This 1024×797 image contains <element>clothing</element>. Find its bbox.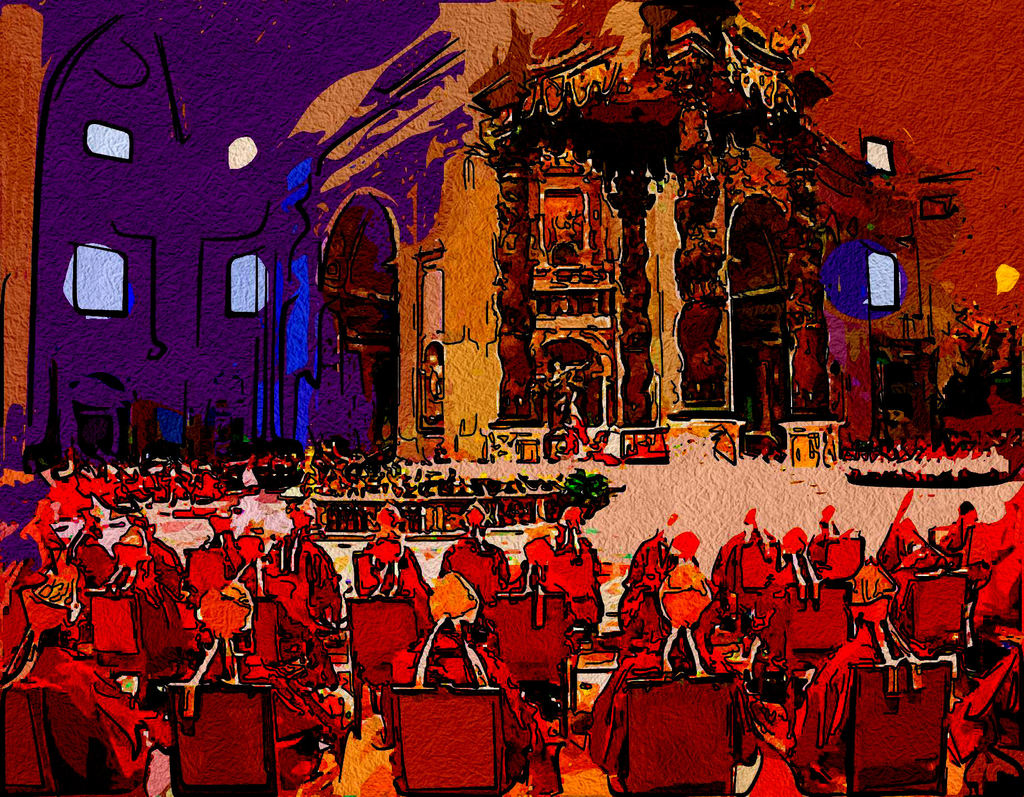
left=769, top=555, right=829, bottom=657.
